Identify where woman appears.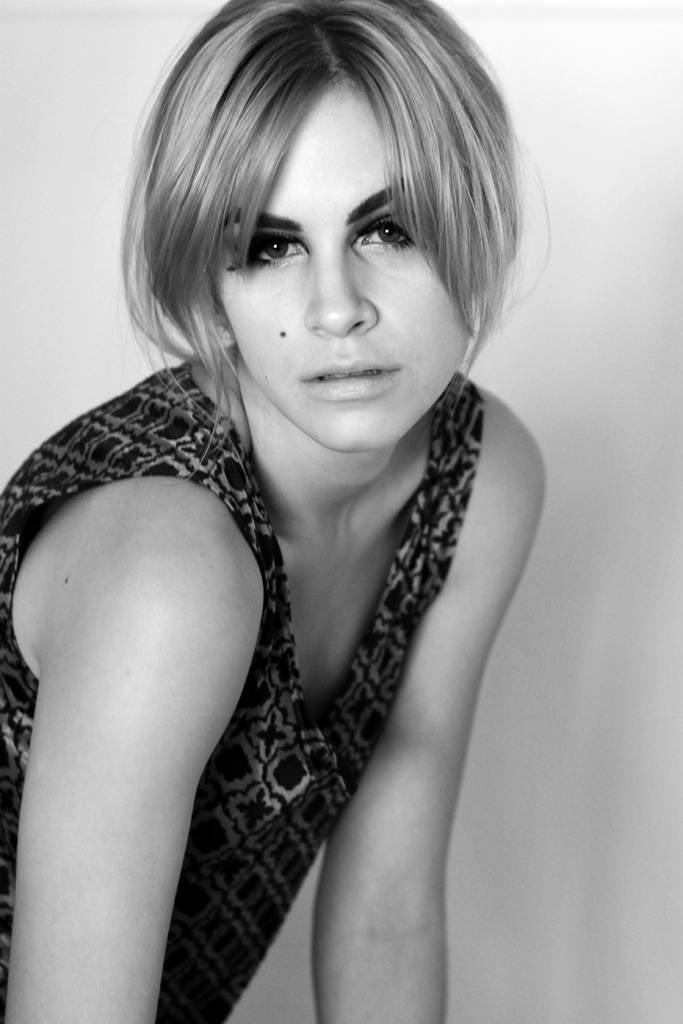
Appears at (x1=0, y1=3, x2=563, y2=1023).
